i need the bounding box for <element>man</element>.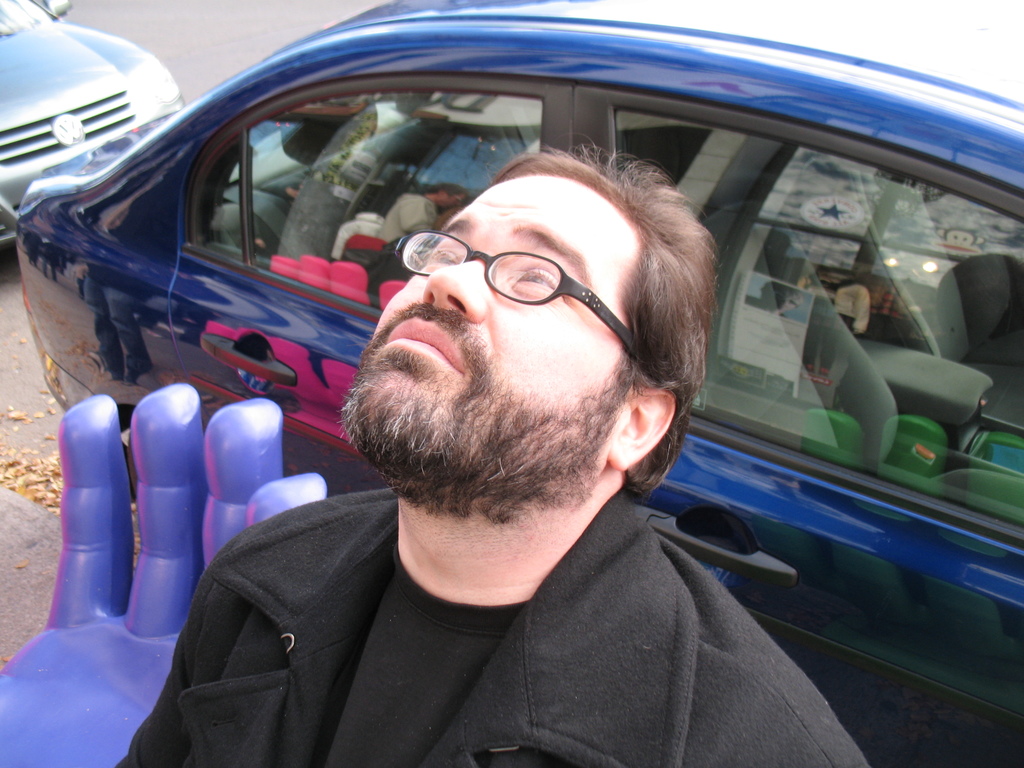
Here it is: (left=115, top=143, right=874, bottom=767).
